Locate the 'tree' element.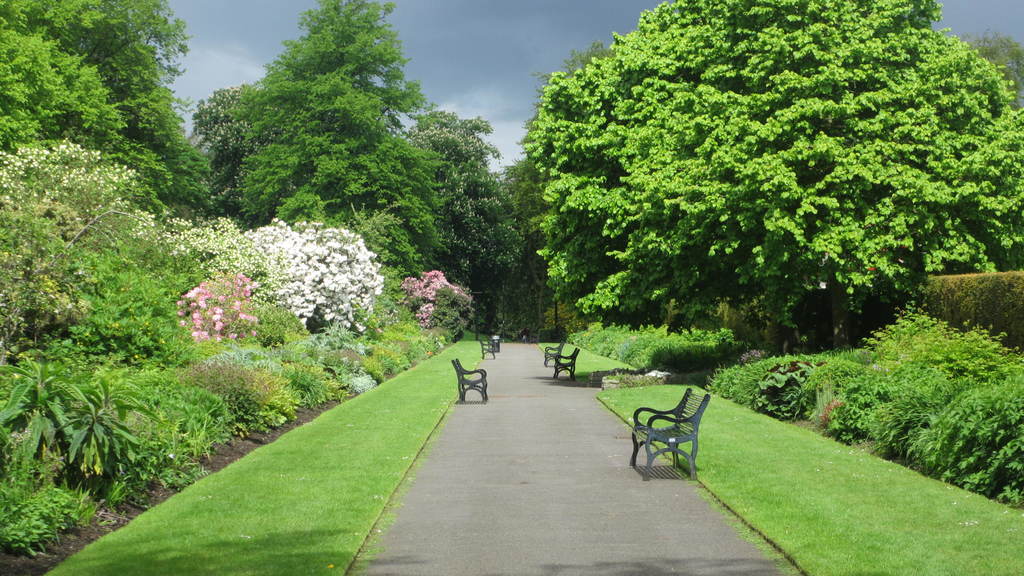
Element bbox: x1=508 y1=0 x2=1012 y2=355.
